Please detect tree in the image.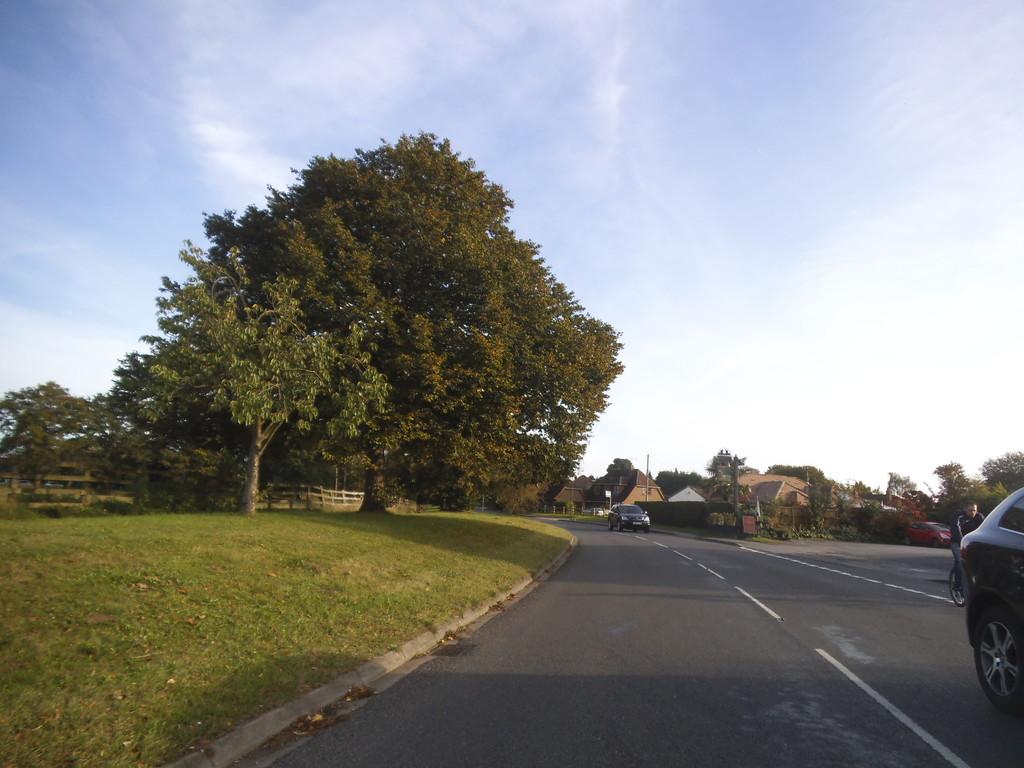
{"x1": 764, "y1": 452, "x2": 830, "y2": 534}.
